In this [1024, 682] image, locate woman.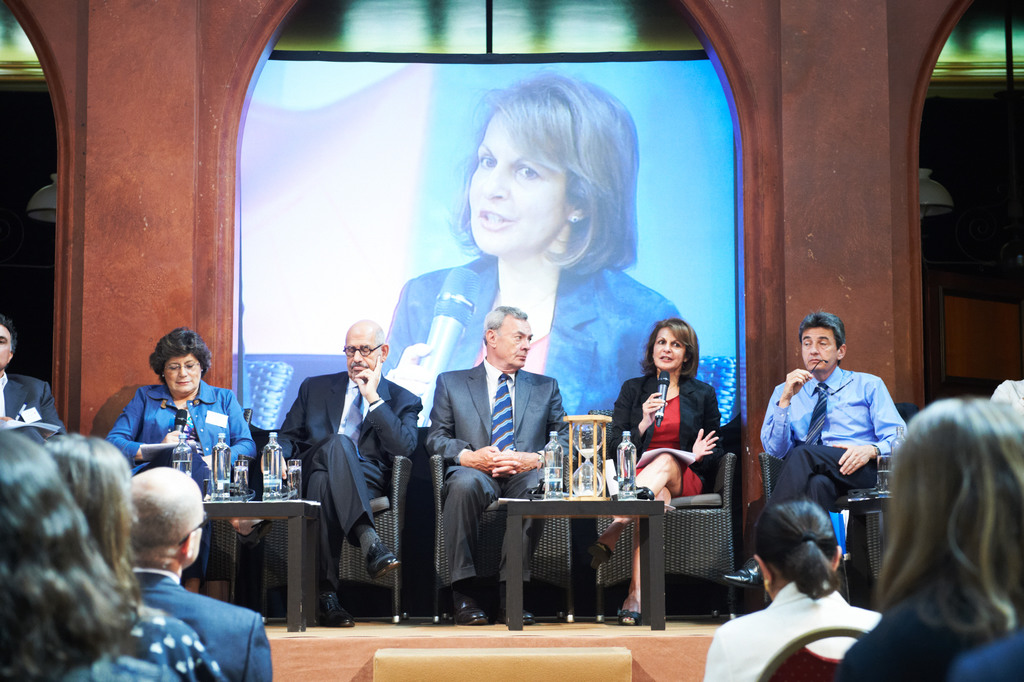
Bounding box: [836,366,1023,663].
